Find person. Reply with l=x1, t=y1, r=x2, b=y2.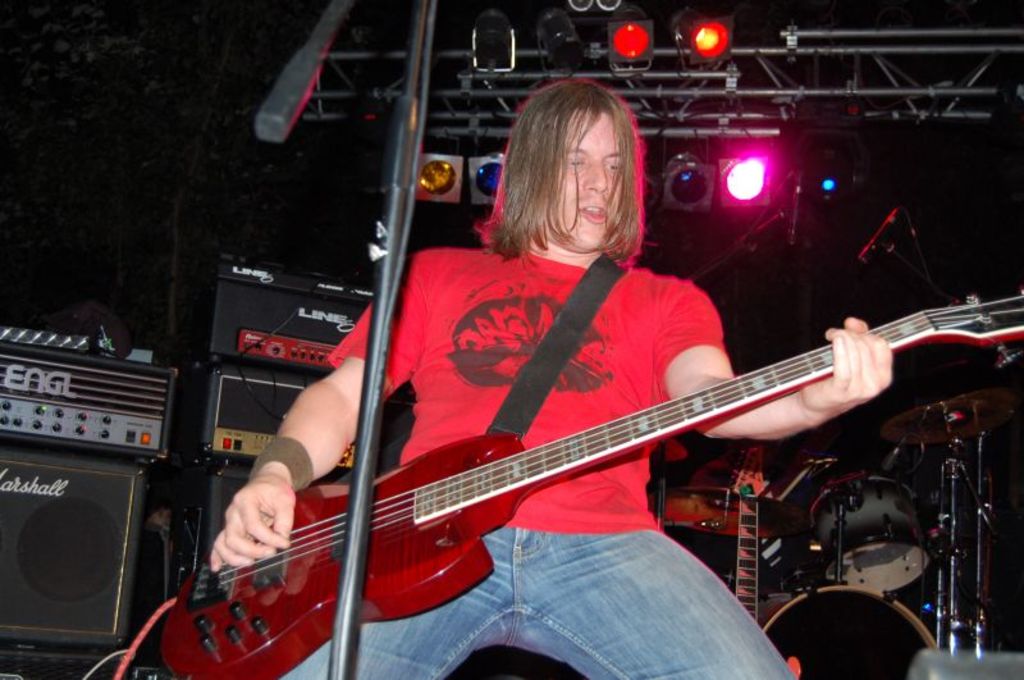
l=214, t=122, r=856, b=667.
